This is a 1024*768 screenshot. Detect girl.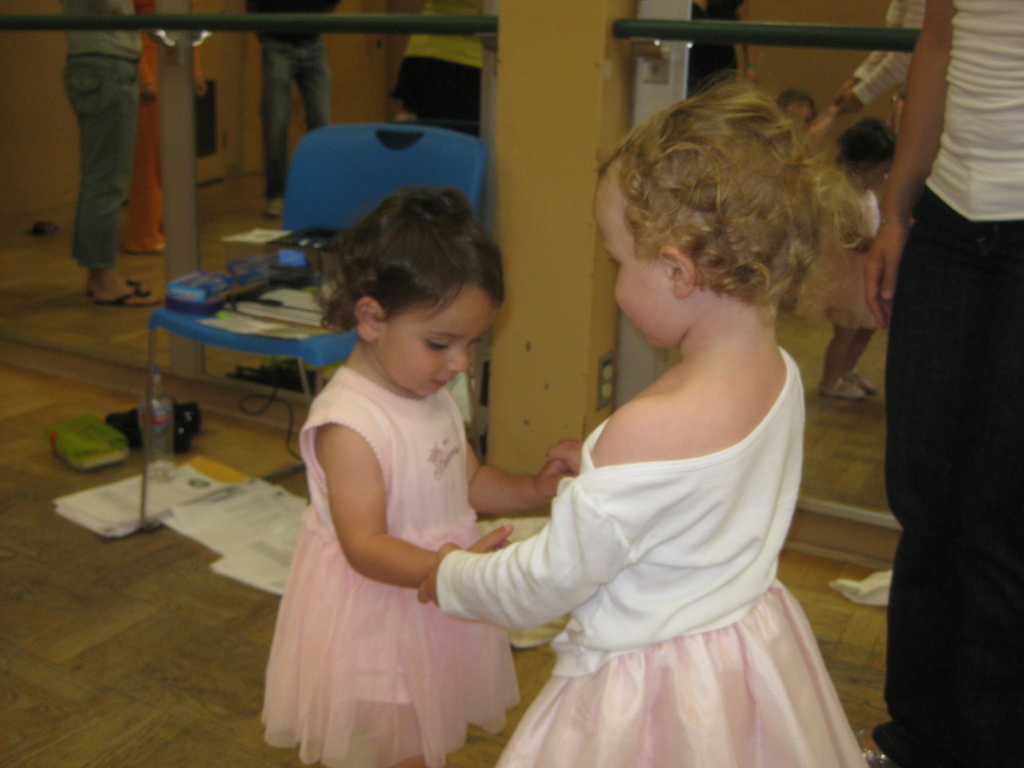
locate(420, 84, 866, 767).
